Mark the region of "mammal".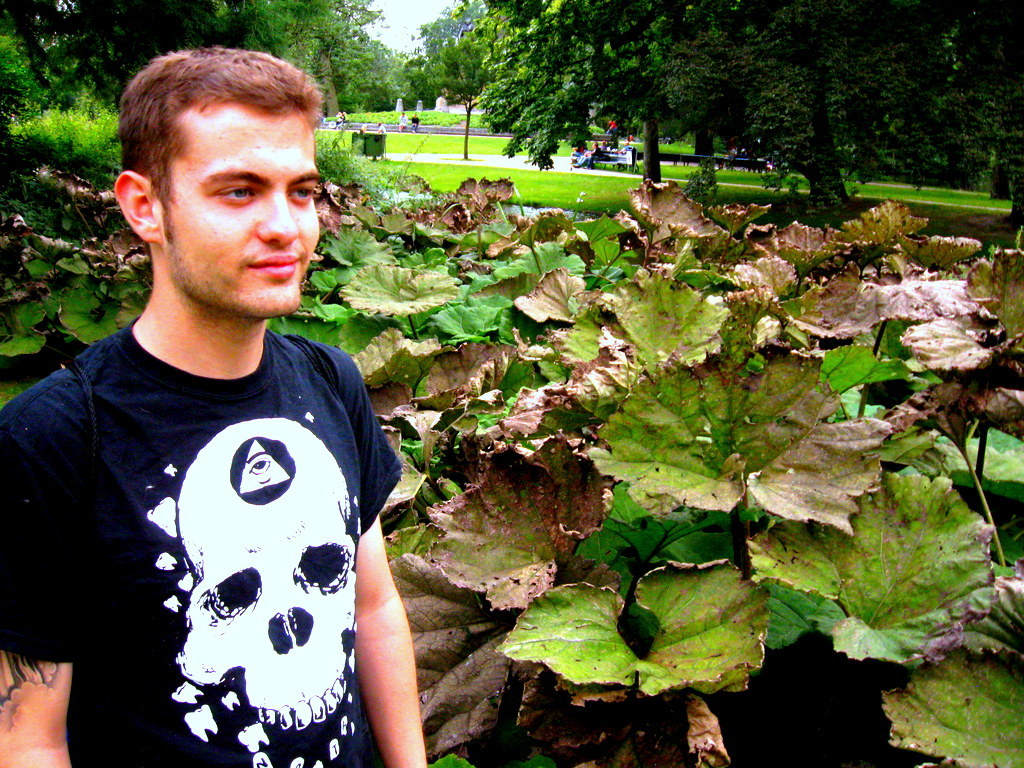
Region: 409:112:423:131.
